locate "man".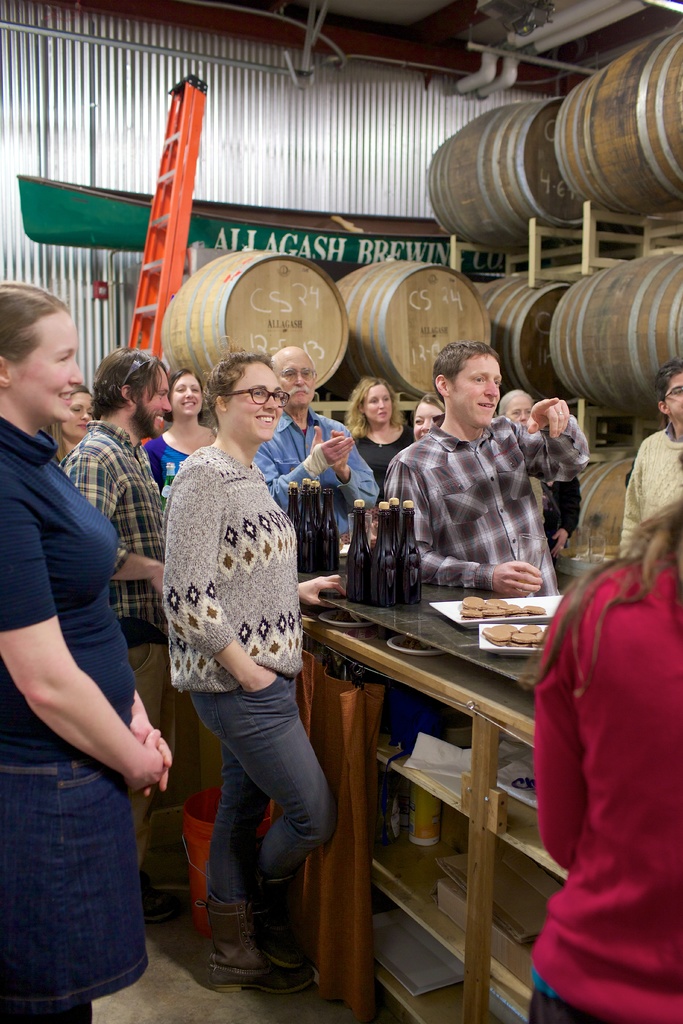
Bounding box: {"left": 256, "top": 344, "right": 377, "bottom": 543}.
